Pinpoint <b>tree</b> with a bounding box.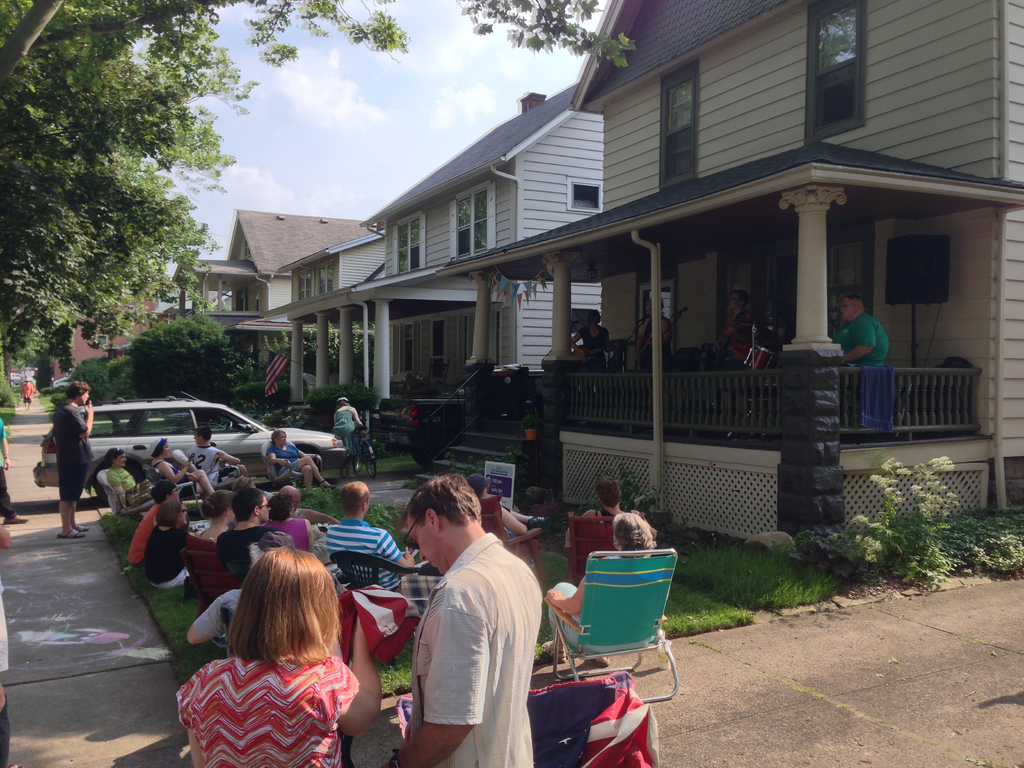
<region>116, 295, 234, 415</region>.
